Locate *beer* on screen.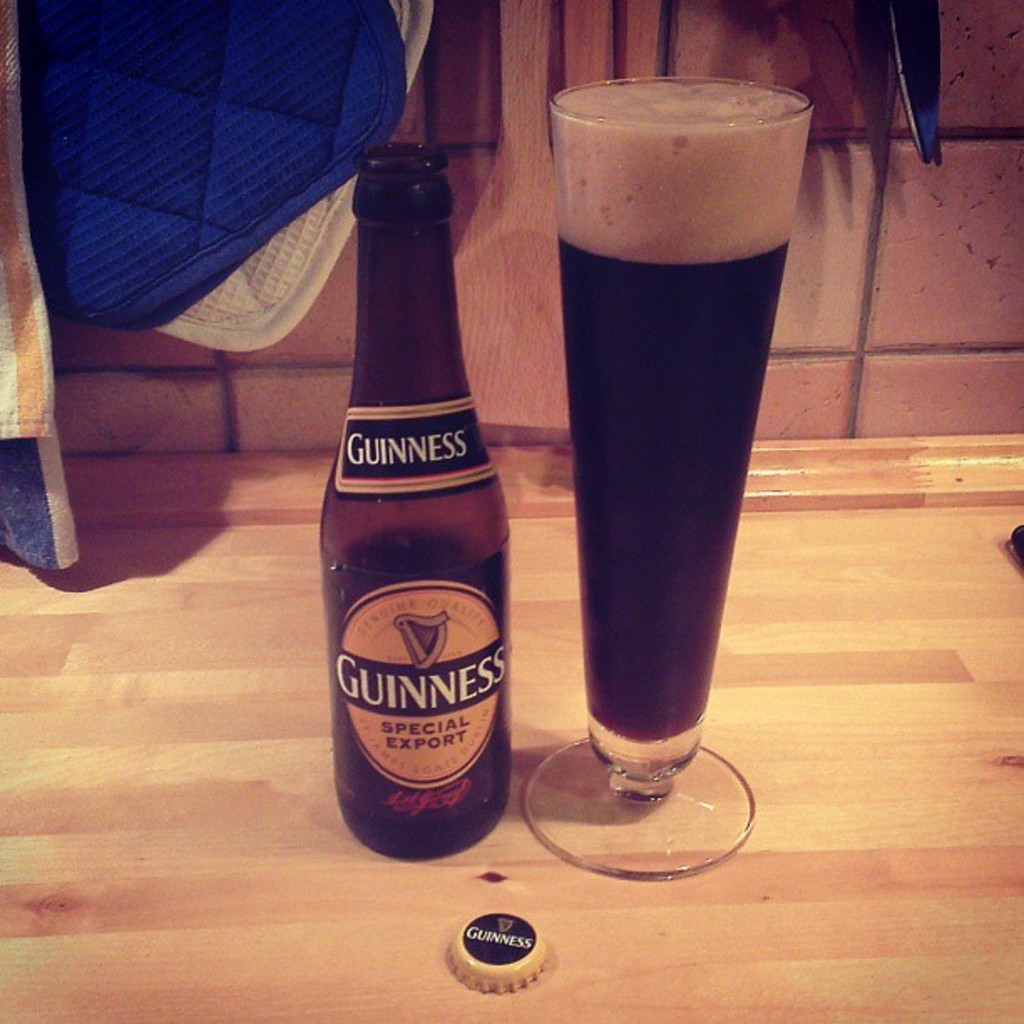
On screen at (x1=320, y1=154, x2=509, y2=870).
